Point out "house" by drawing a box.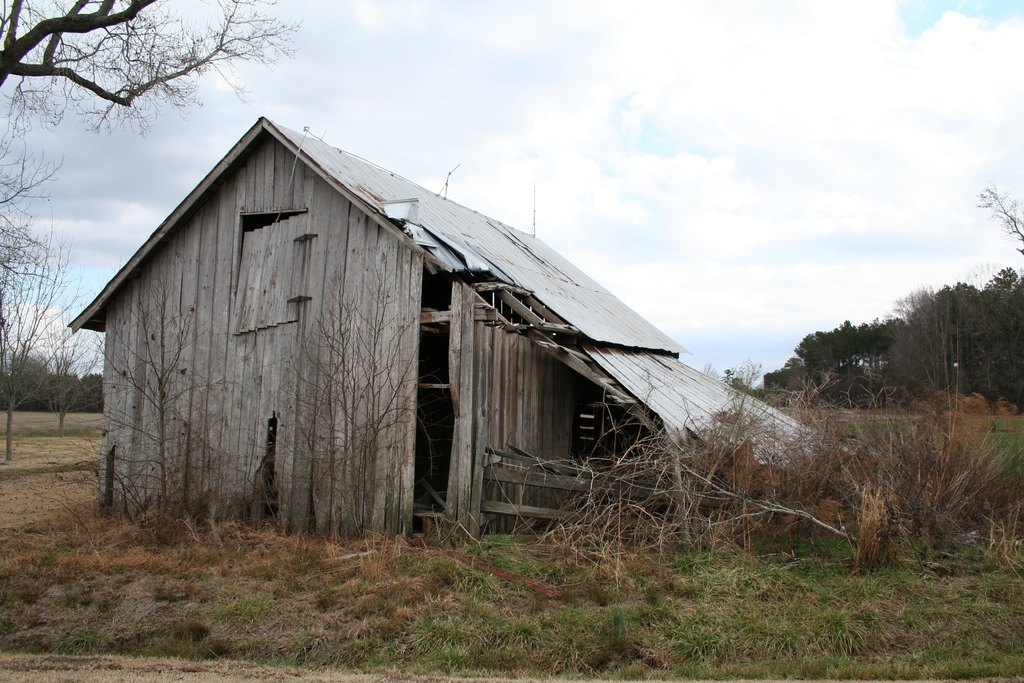
[65,114,814,552].
